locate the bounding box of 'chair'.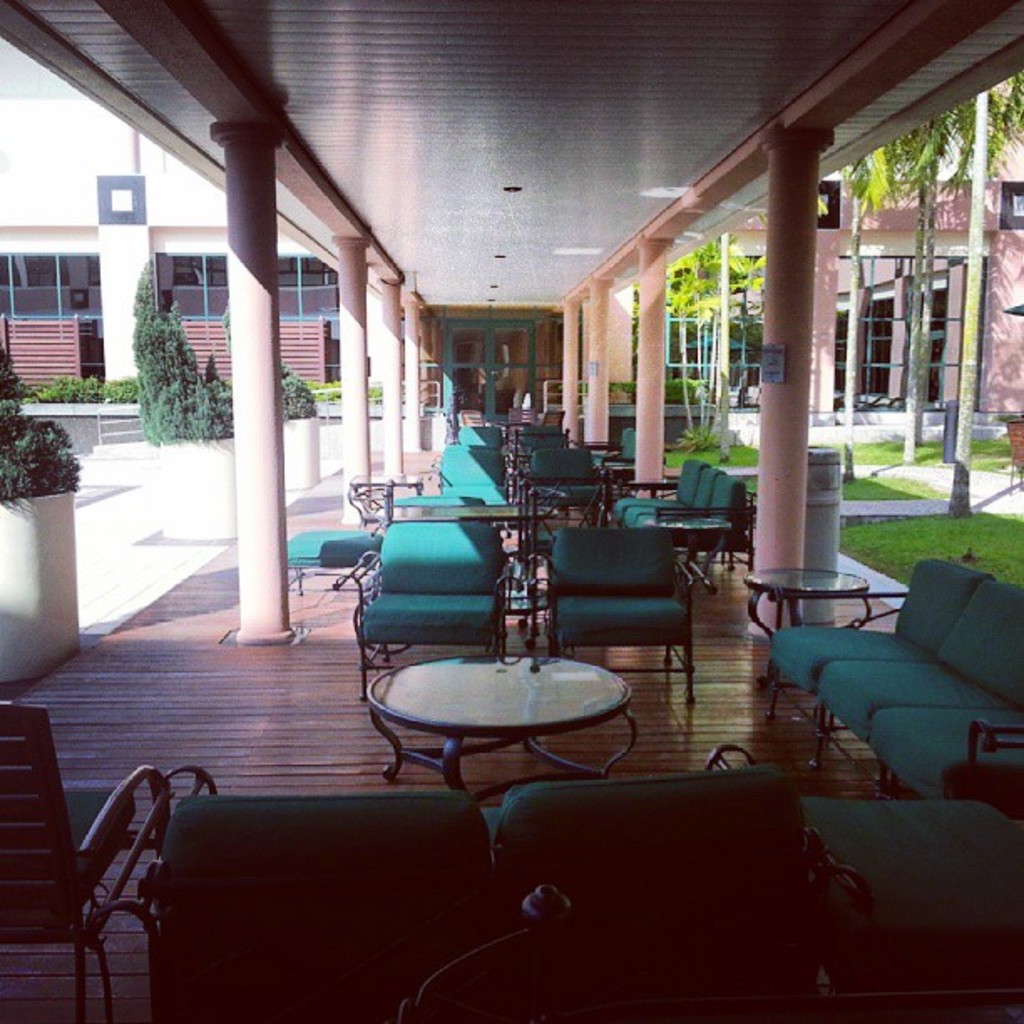
Bounding box: 341,525,512,701.
